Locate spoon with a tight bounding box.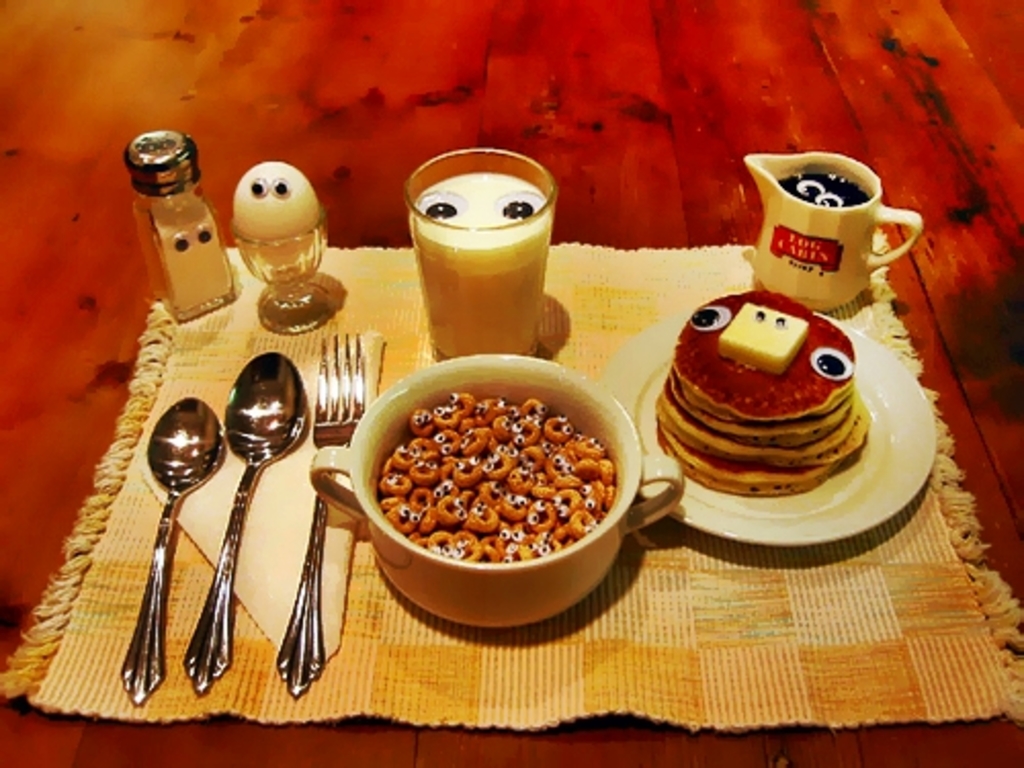
BBox(180, 352, 305, 694).
